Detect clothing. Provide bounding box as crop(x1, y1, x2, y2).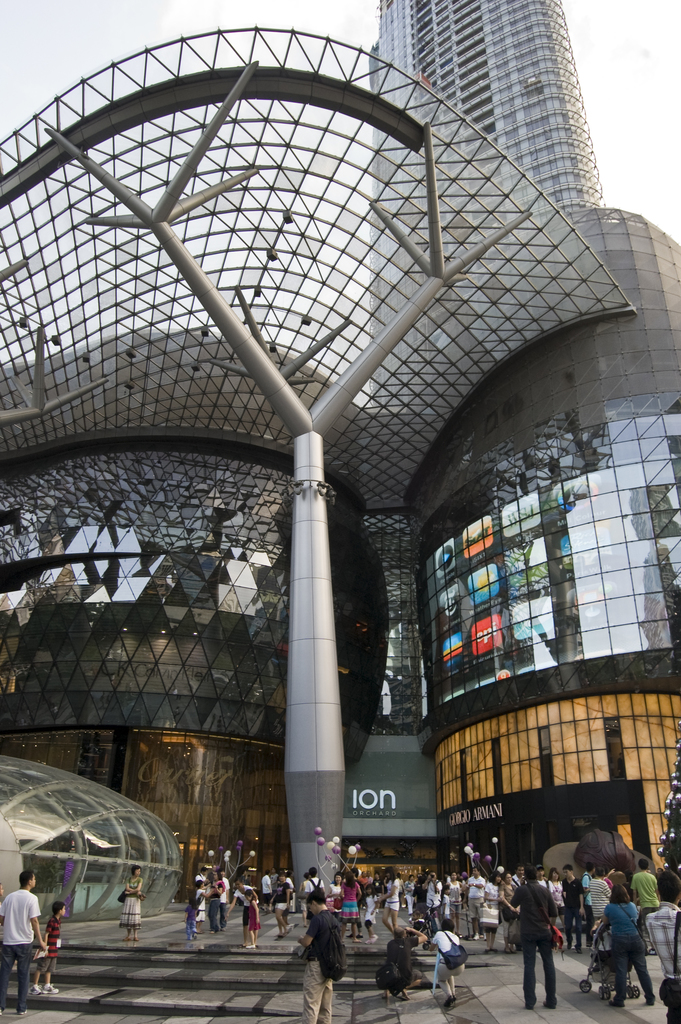
crop(578, 870, 598, 939).
